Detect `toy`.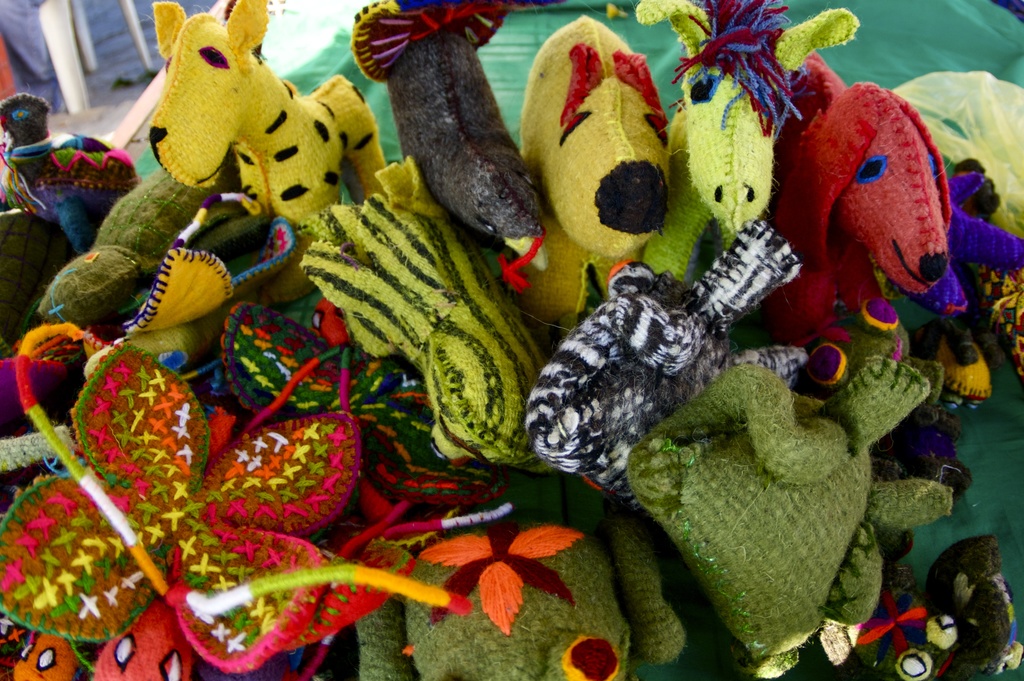
Detected at detection(0, 90, 148, 258).
